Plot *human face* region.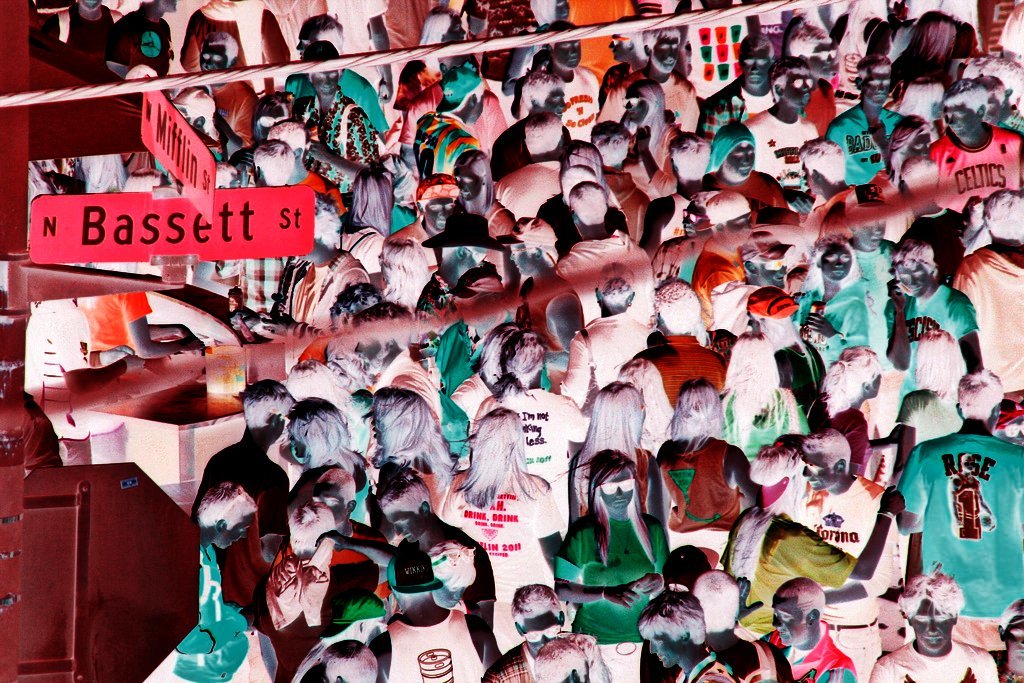
Plotted at 386 513 421 544.
